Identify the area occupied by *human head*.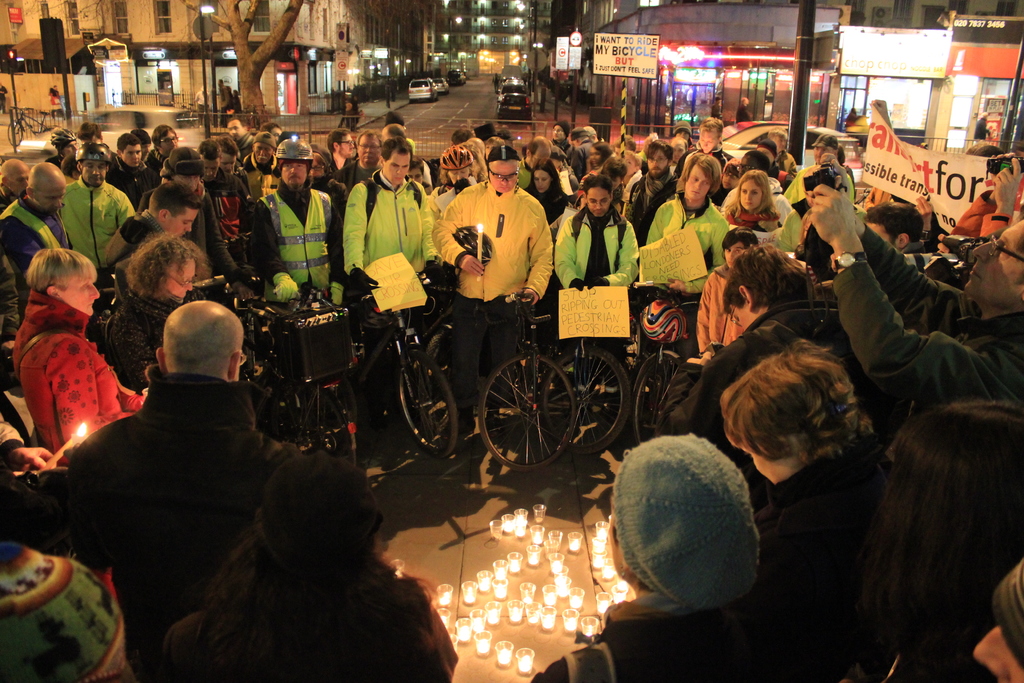
Area: 133, 235, 200, 302.
